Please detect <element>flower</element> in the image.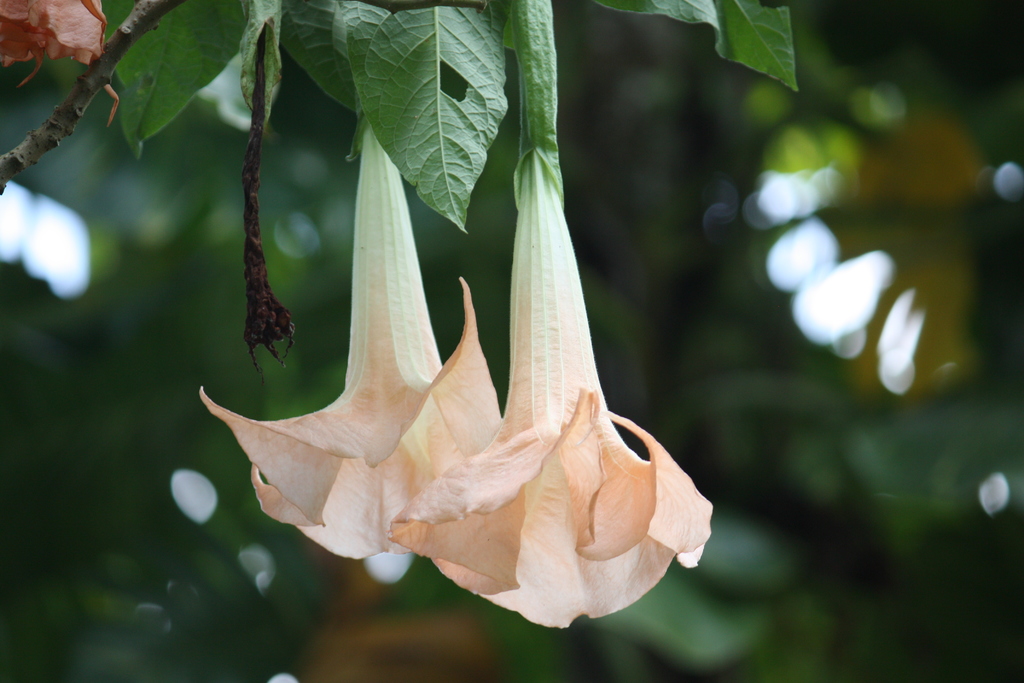
crop(0, 0, 112, 79).
